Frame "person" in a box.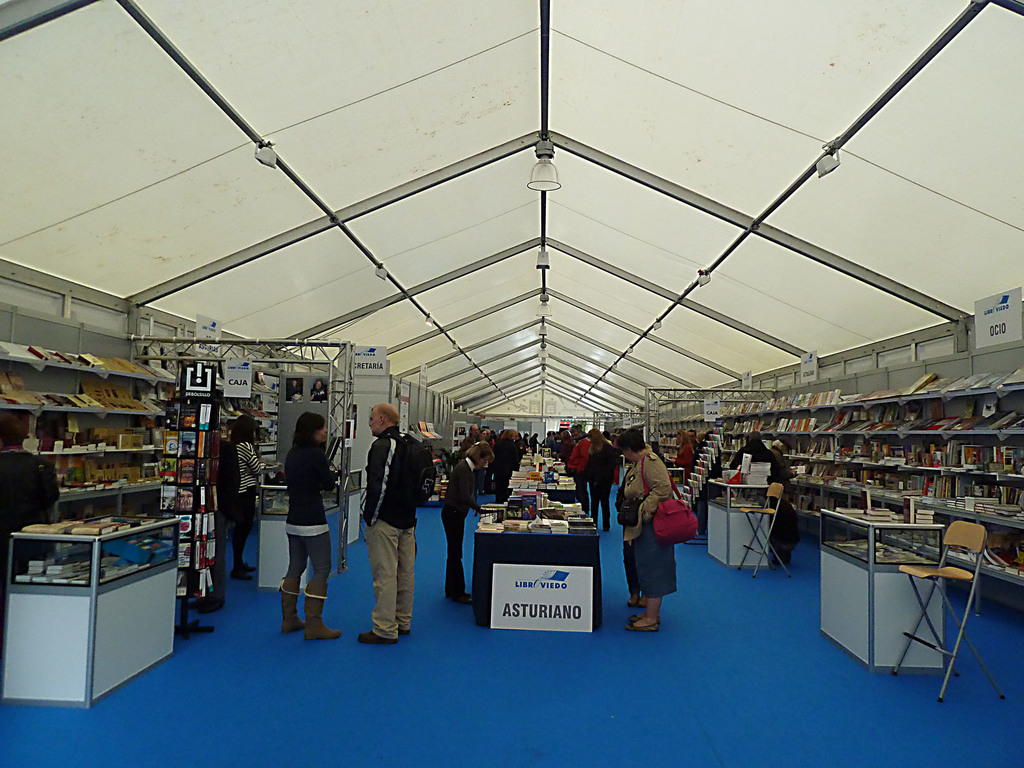
select_region(218, 421, 271, 573).
